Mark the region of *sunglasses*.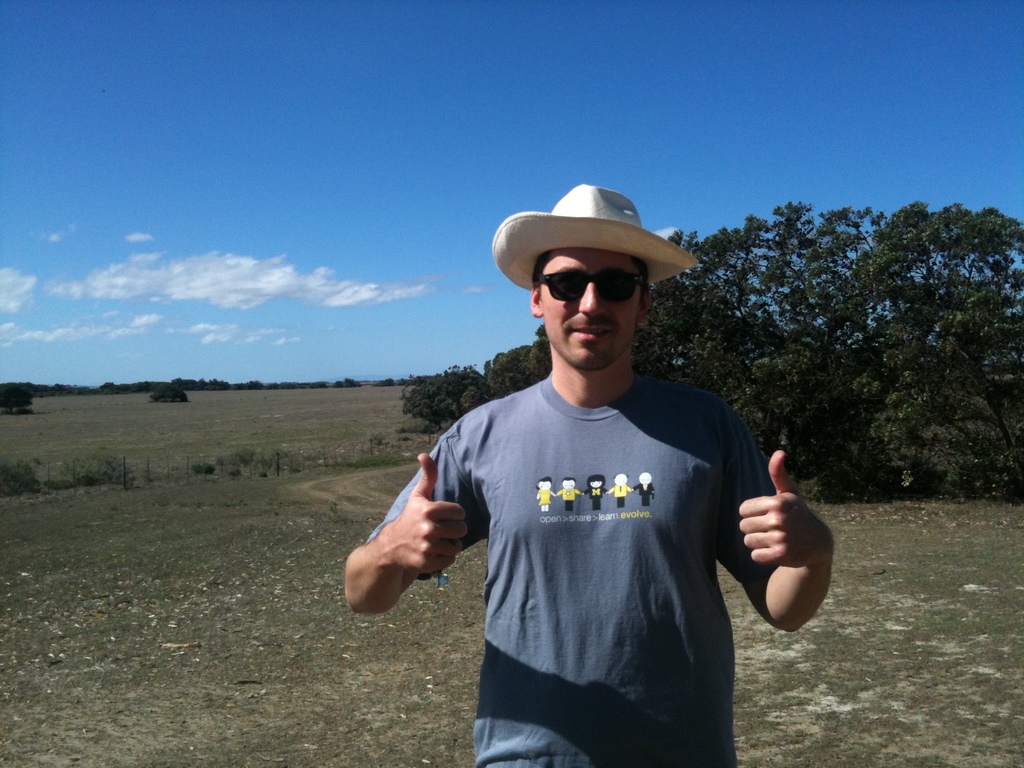
Region: bbox=(527, 264, 646, 306).
